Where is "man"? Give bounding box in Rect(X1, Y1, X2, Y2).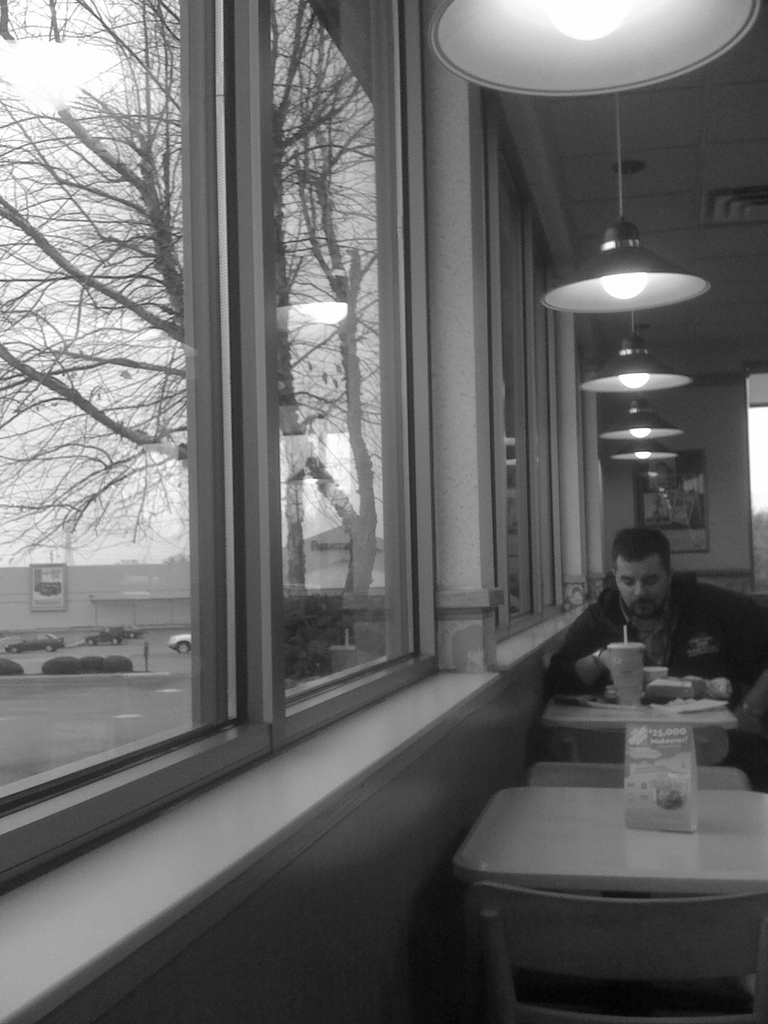
Rect(553, 531, 728, 695).
